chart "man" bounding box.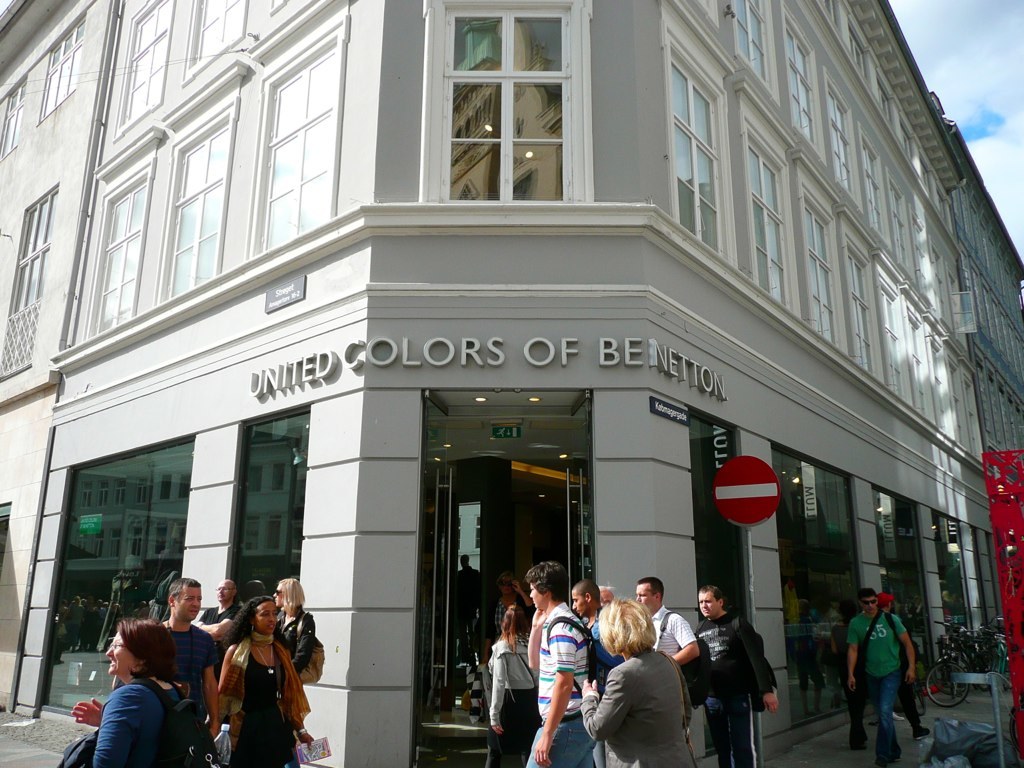
Charted: bbox(633, 576, 700, 671).
